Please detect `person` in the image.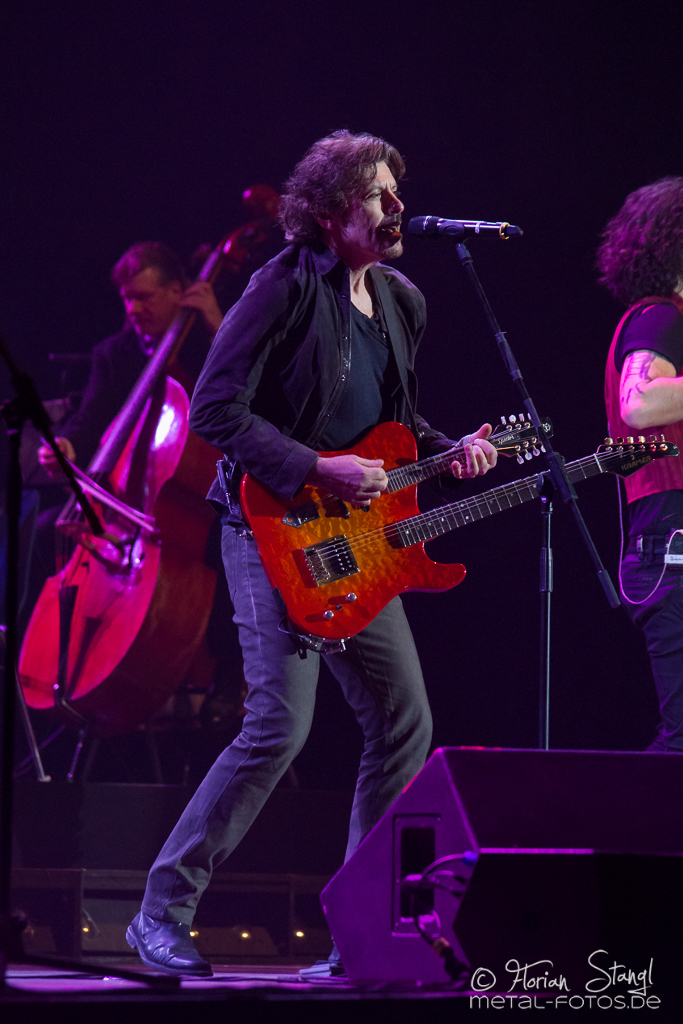
(x1=111, y1=115, x2=452, y2=980).
